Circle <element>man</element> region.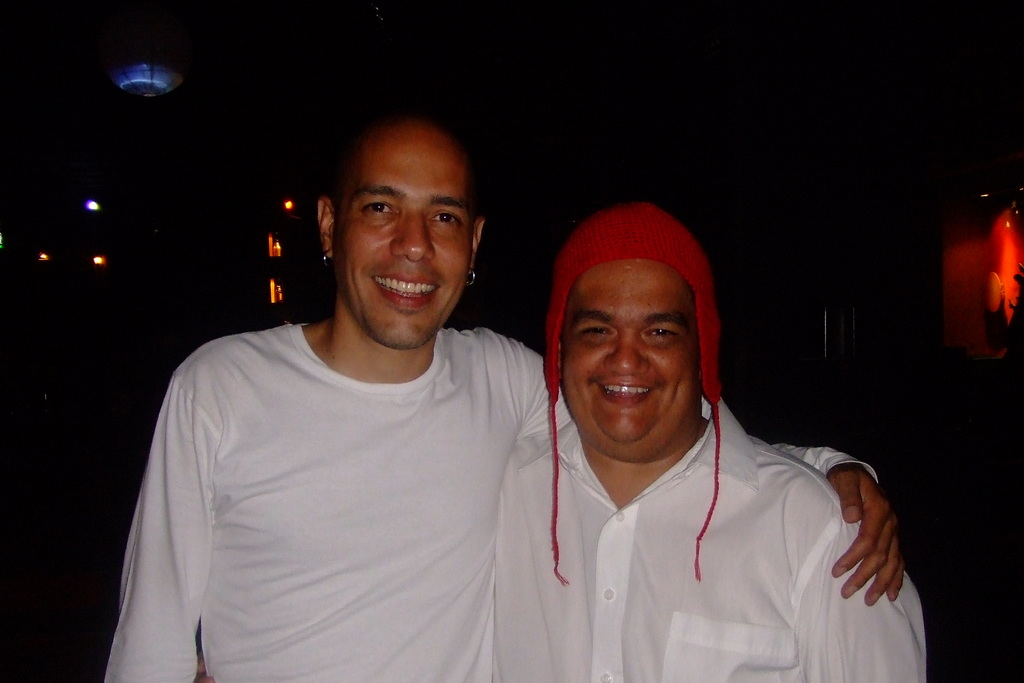
Region: x1=488 y1=198 x2=927 y2=682.
